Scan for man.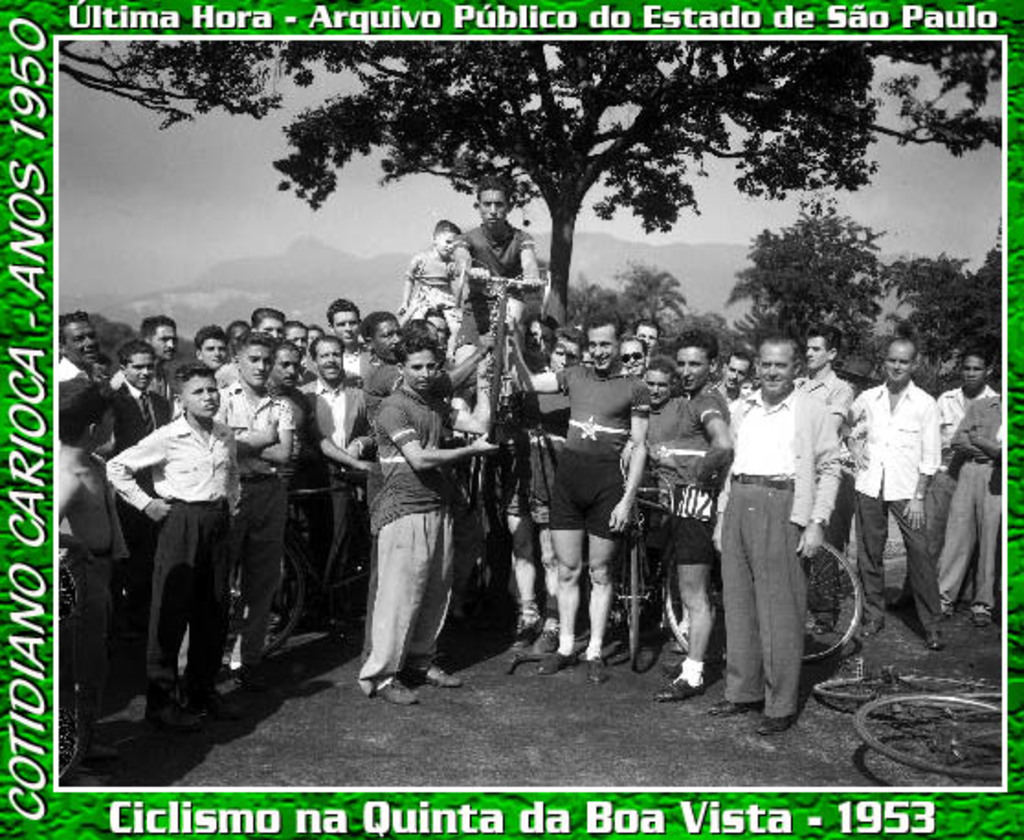
Scan result: [left=929, top=392, right=1000, bottom=622].
